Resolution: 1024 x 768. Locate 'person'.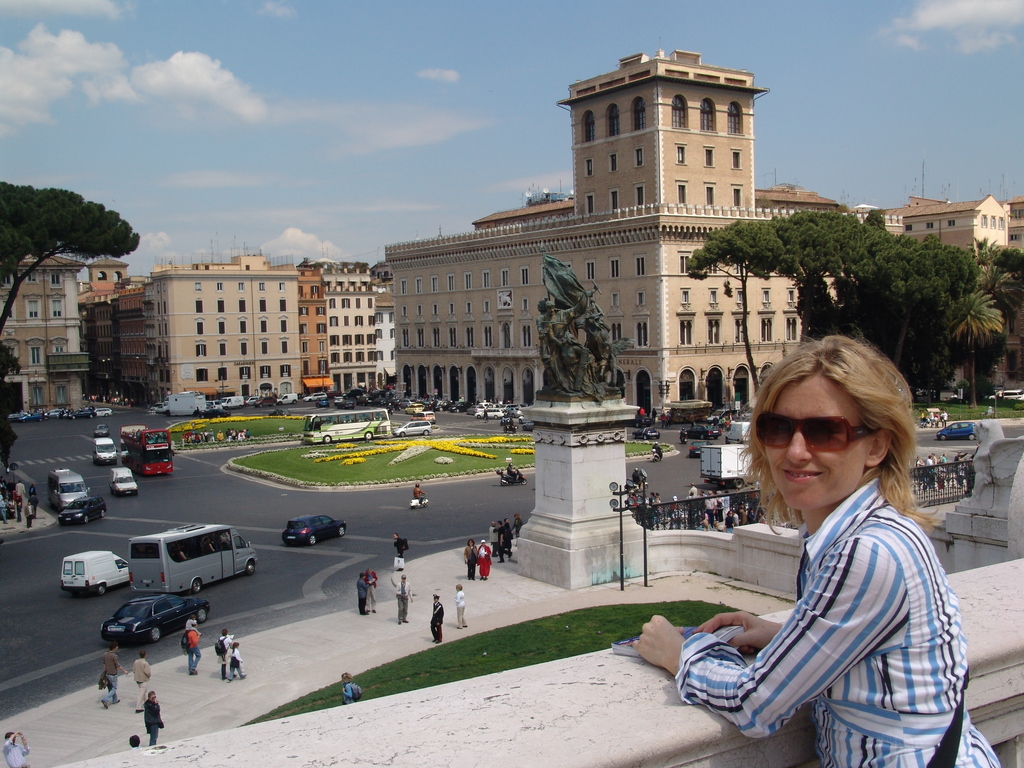
[392, 532, 403, 570].
